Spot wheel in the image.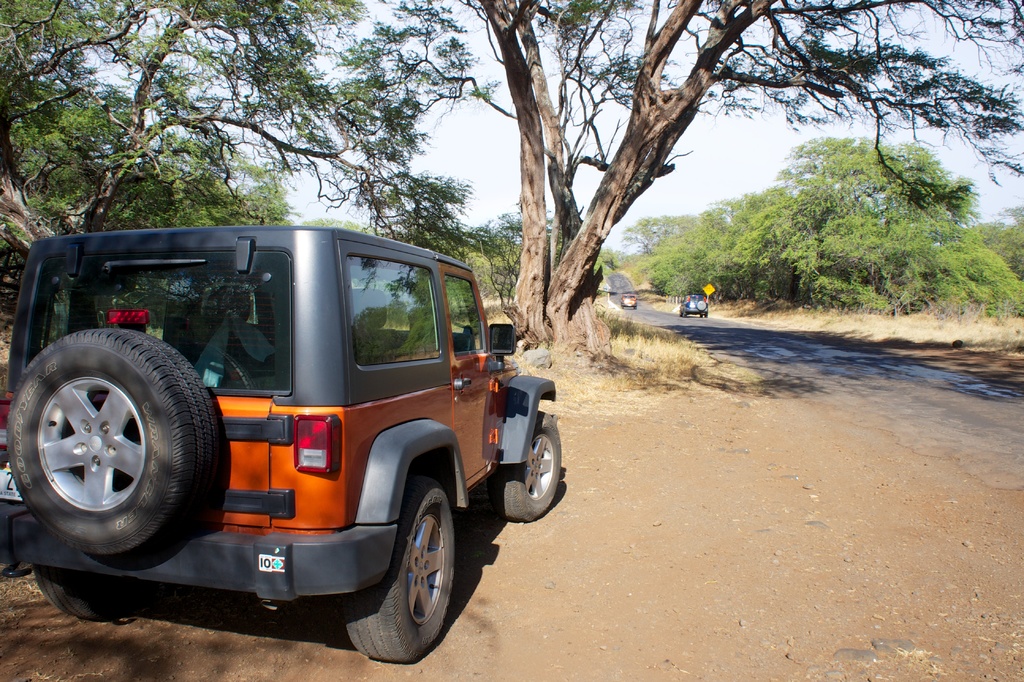
wheel found at x1=489, y1=412, x2=565, y2=528.
